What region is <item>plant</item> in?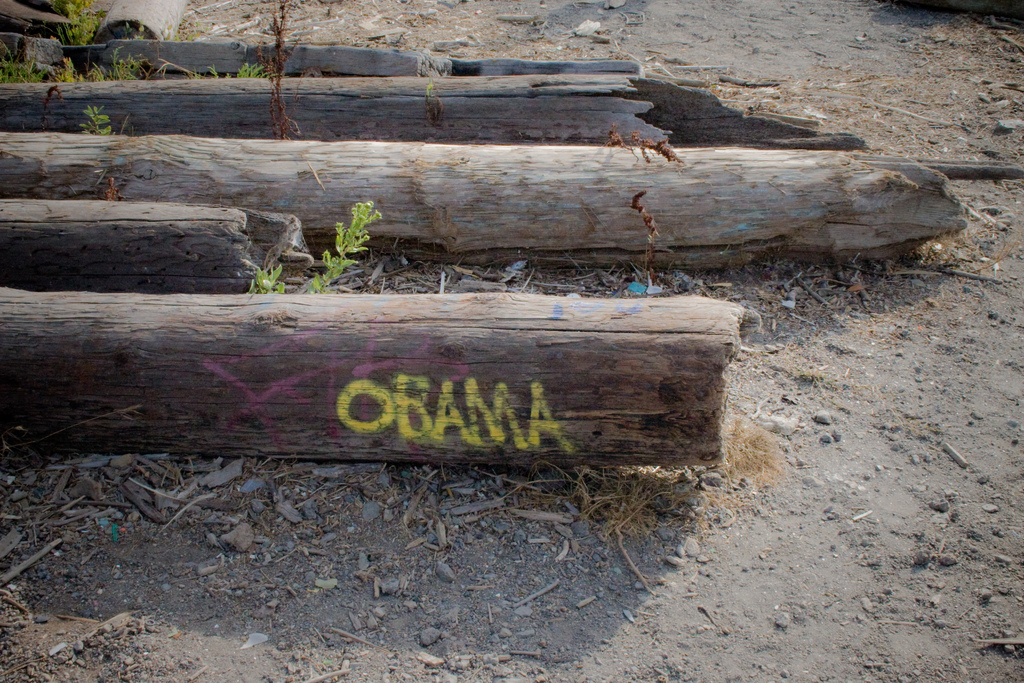
(189, 62, 282, 76).
